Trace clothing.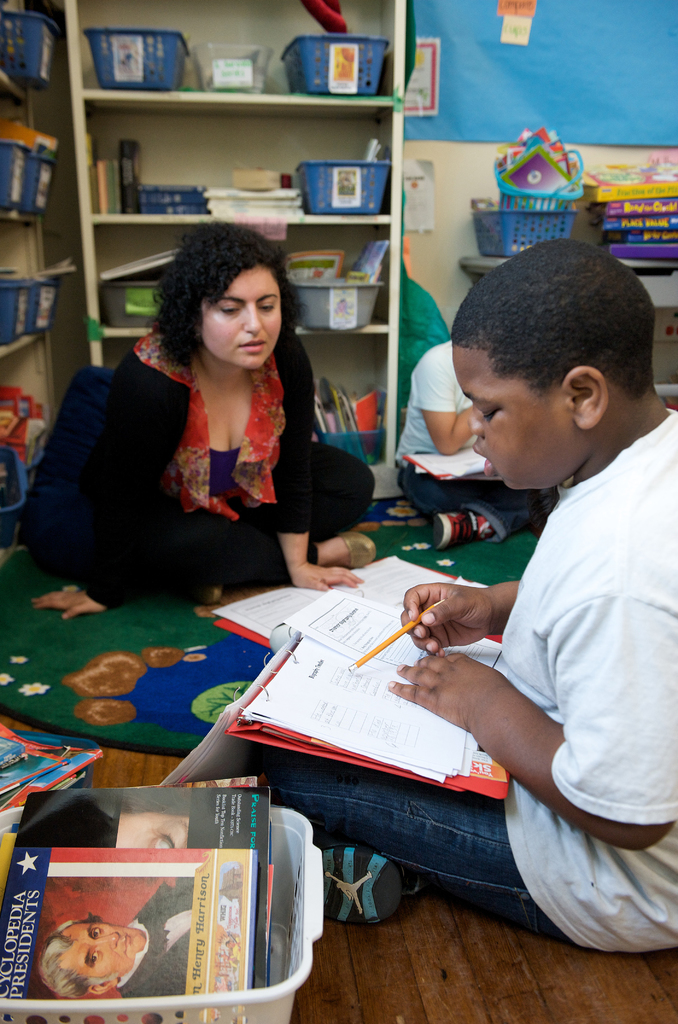
Traced to crop(235, 409, 677, 902).
